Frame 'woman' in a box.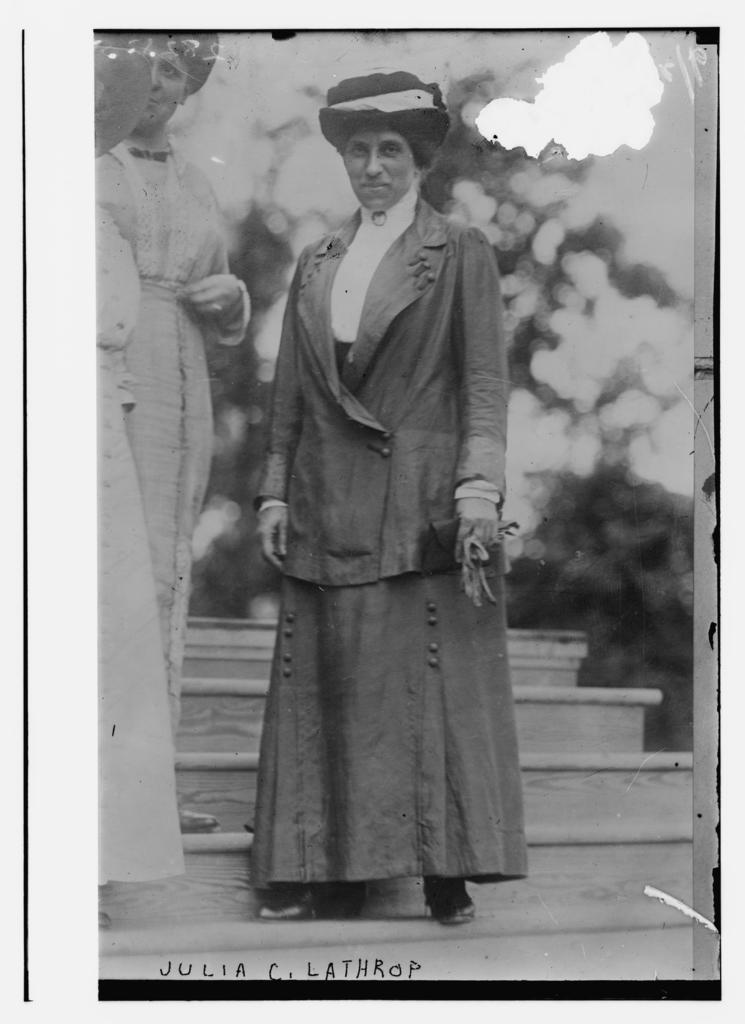
<bbox>83, 33, 188, 927</bbox>.
